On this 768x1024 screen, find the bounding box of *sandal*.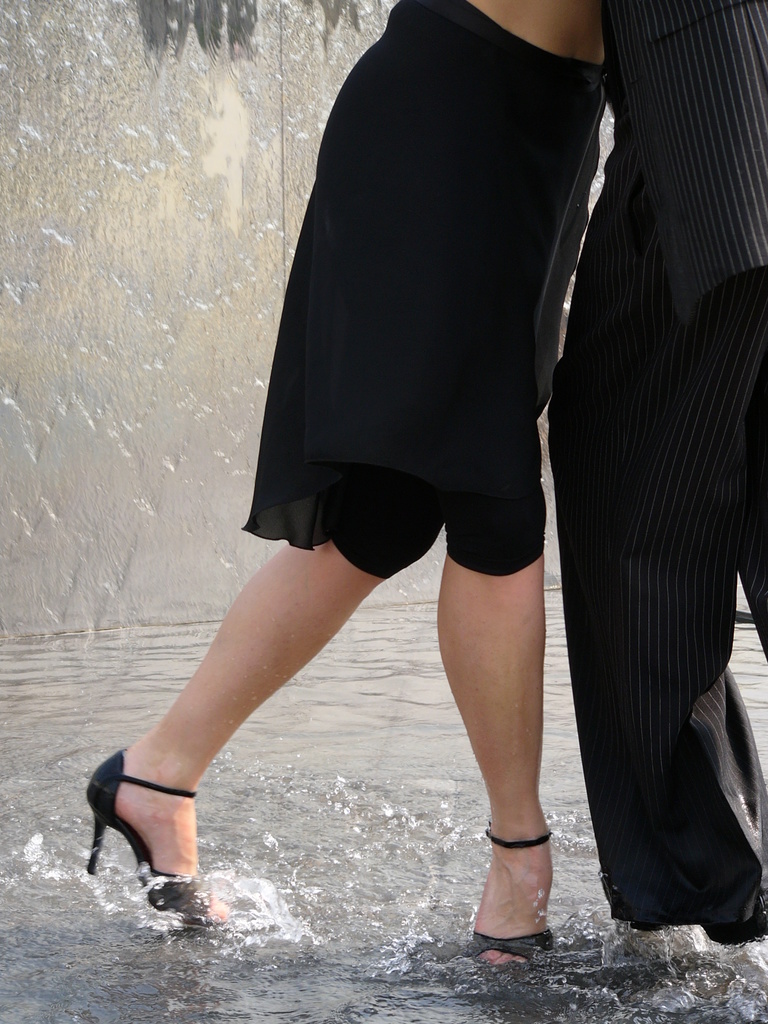
Bounding box: [91, 755, 223, 925].
